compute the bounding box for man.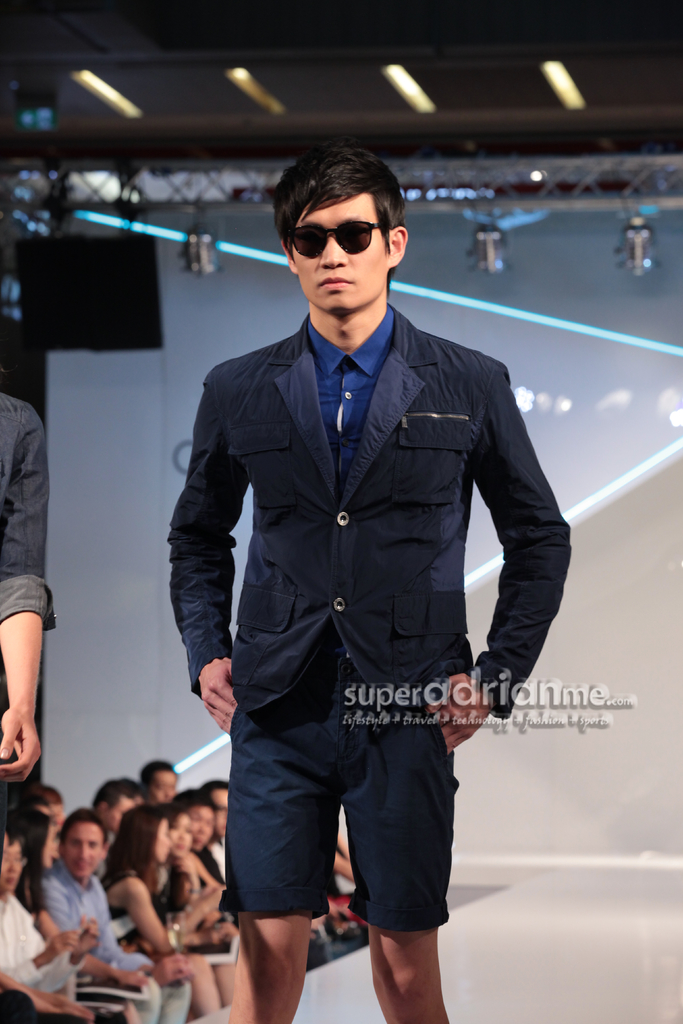
detection(92, 777, 138, 854).
